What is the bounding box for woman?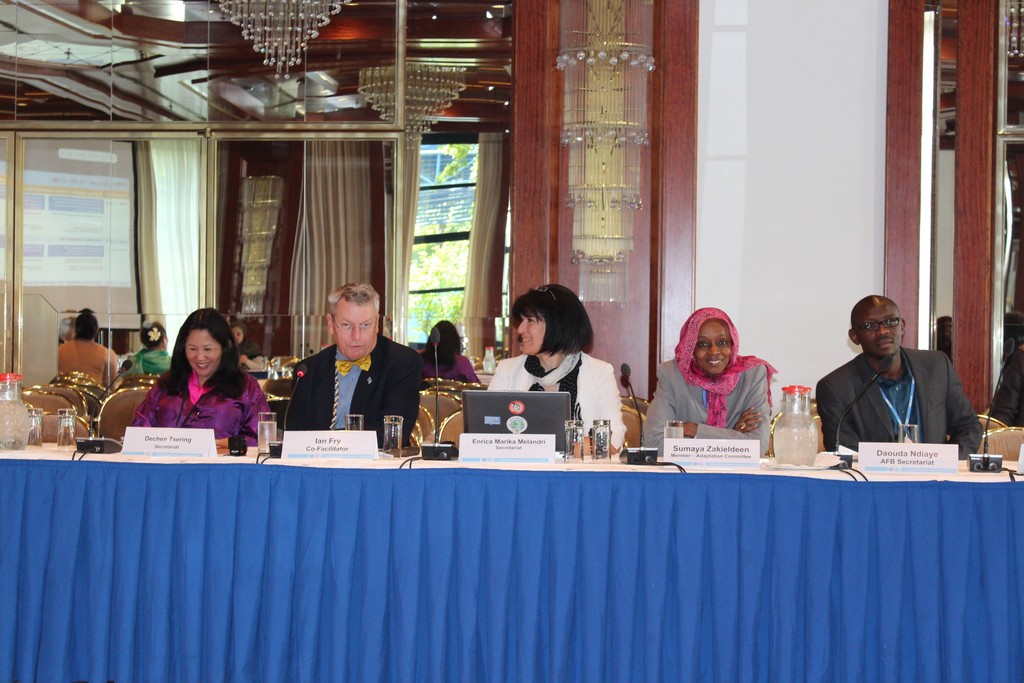
bbox(633, 313, 790, 452).
